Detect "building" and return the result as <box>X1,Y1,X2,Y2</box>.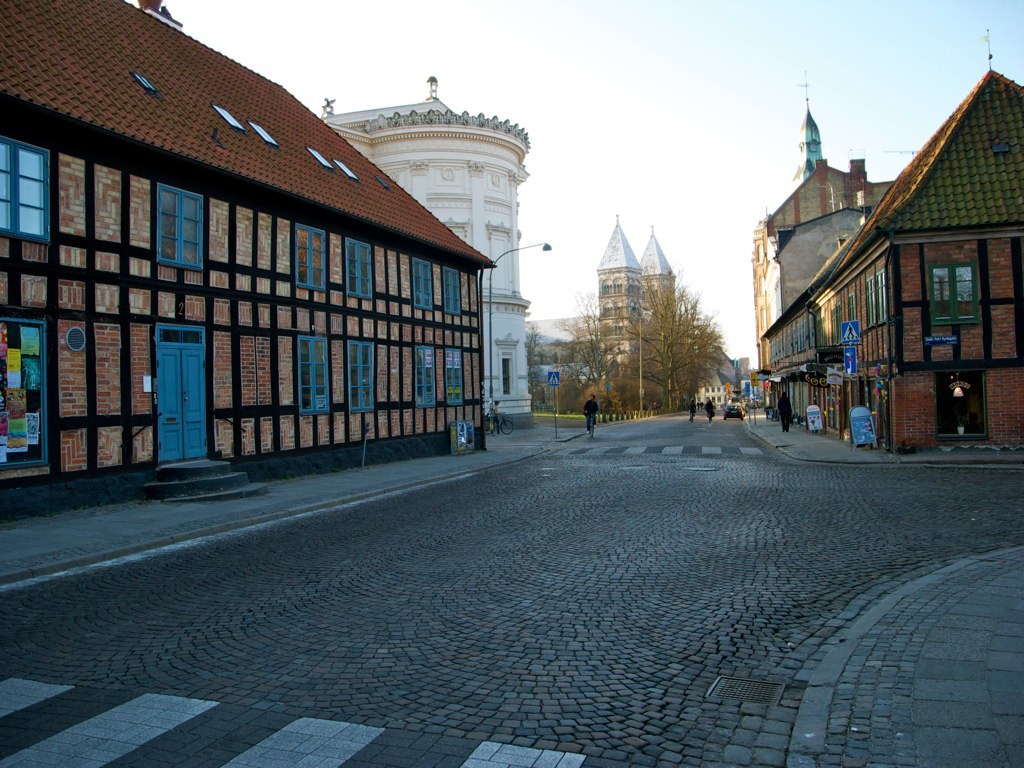
<box>756,31,1023,454</box>.
